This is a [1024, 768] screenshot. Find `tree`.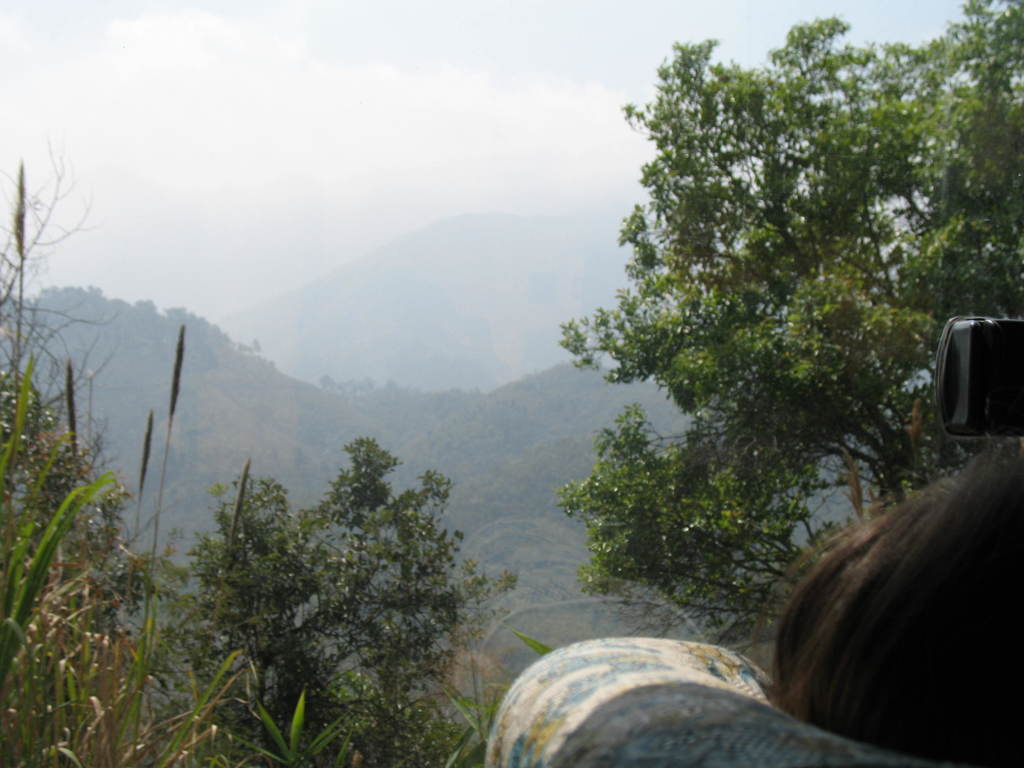
Bounding box: left=161, top=437, right=491, bottom=762.
